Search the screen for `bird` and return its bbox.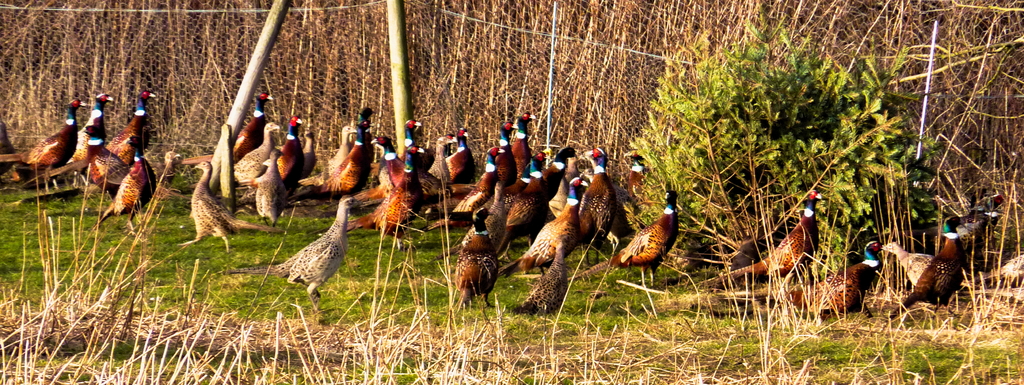
Found: <bbox>322, 122, 355, 174</bbox>.
